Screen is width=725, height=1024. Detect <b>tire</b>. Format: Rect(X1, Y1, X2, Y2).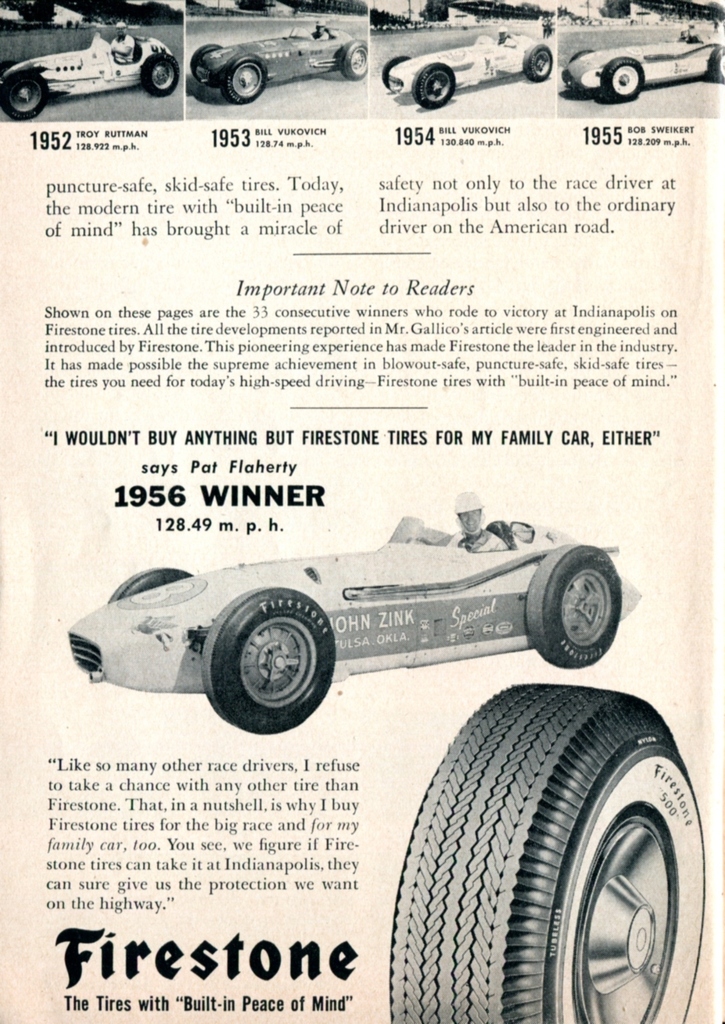
Rect(140, 53, 182, 99).
